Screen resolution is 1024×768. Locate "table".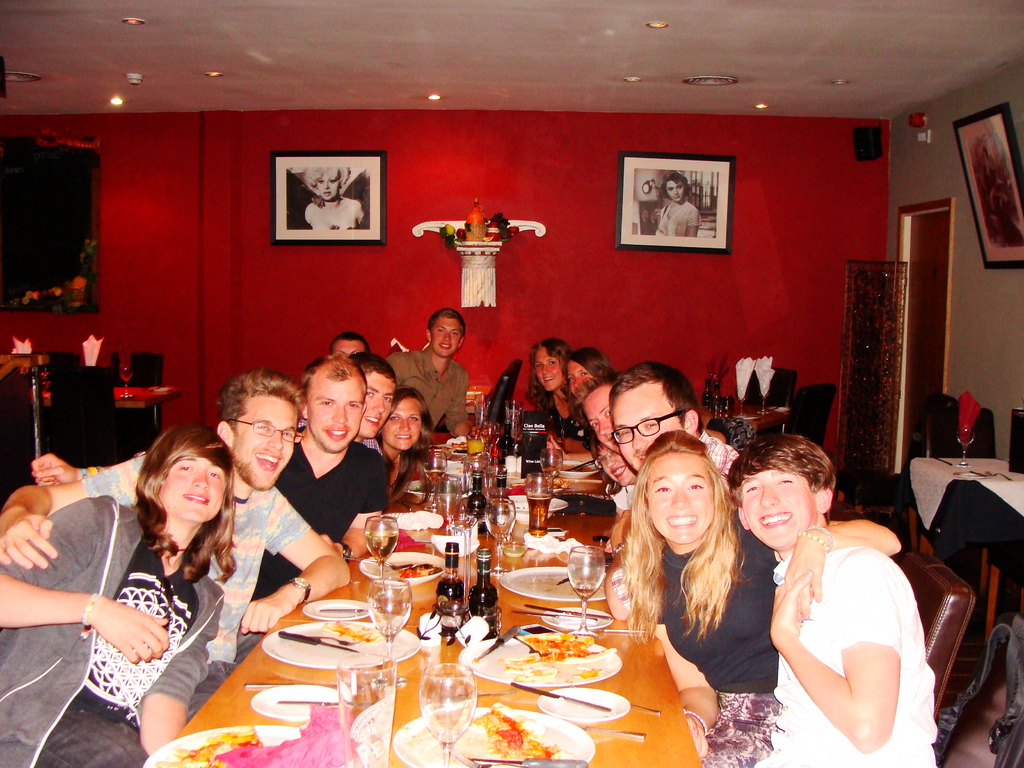
x1=909, y1=454, x2=1023, y2=545.
